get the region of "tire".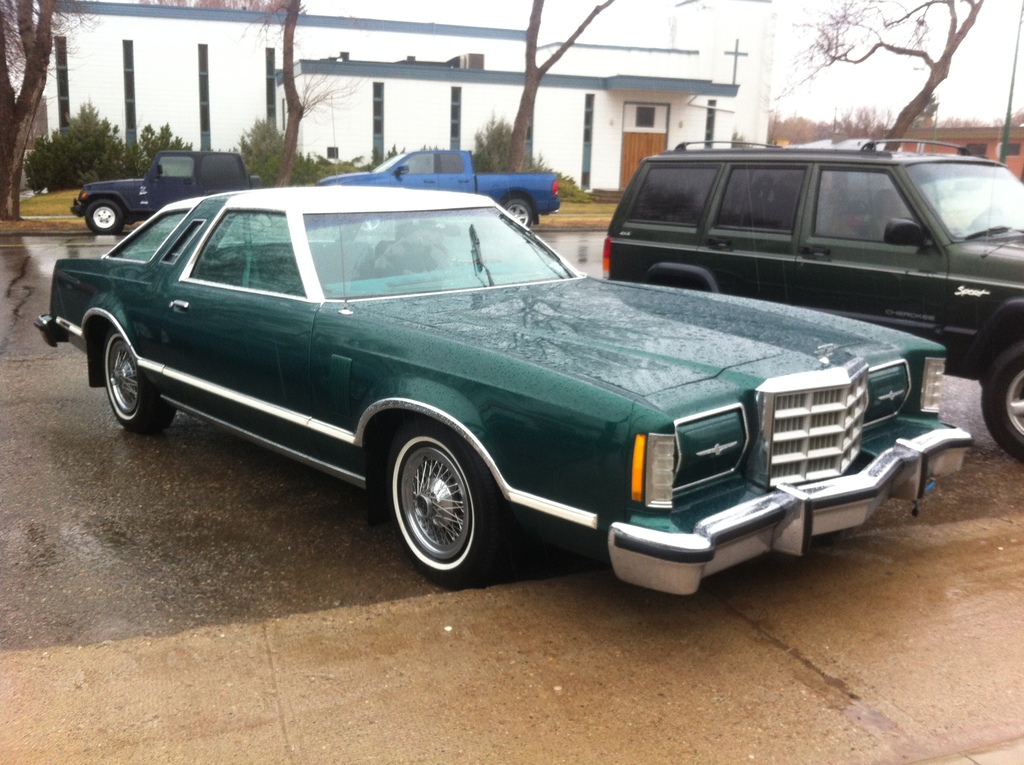
box(979, 343, 1023, 459).
